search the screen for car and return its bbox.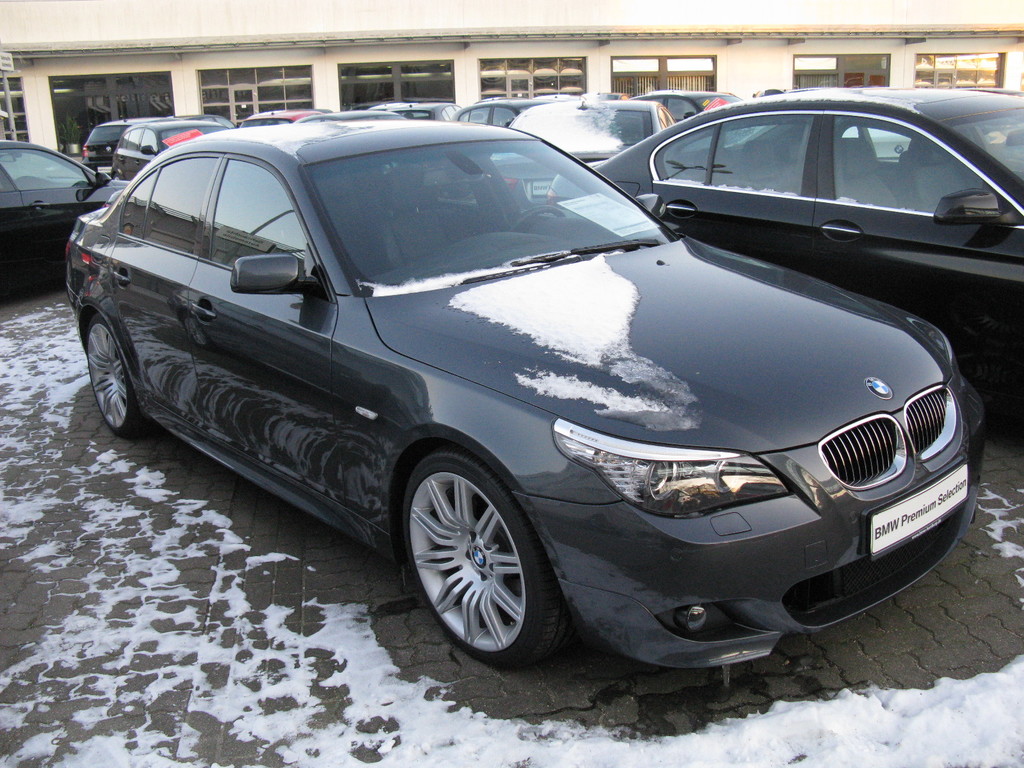
Found: [x1=73, y1=108, x2=948, y2=679].
